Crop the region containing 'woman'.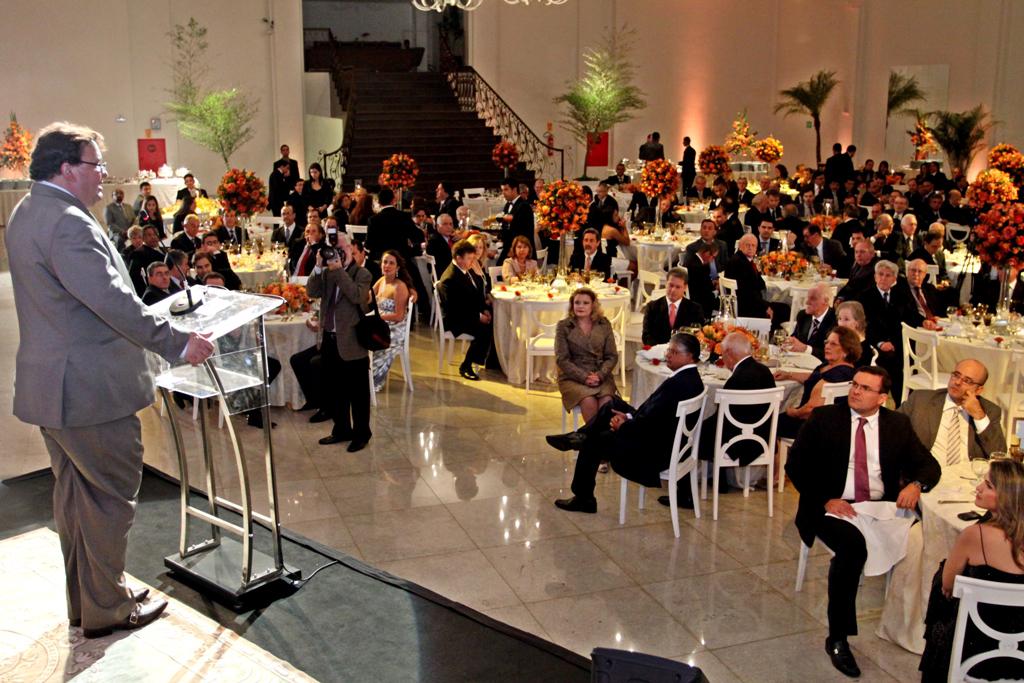
Crop region: 373, 254, 417, 395.
